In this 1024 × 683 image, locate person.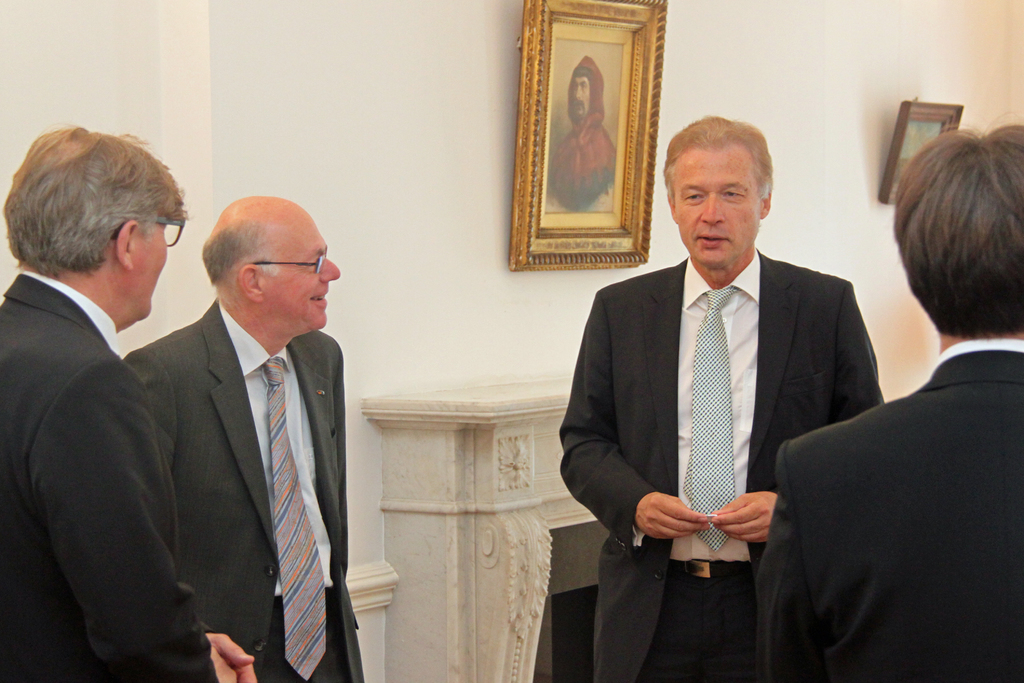
Bounding box: x1=734, y1=124, x2=1023, y2=682.
